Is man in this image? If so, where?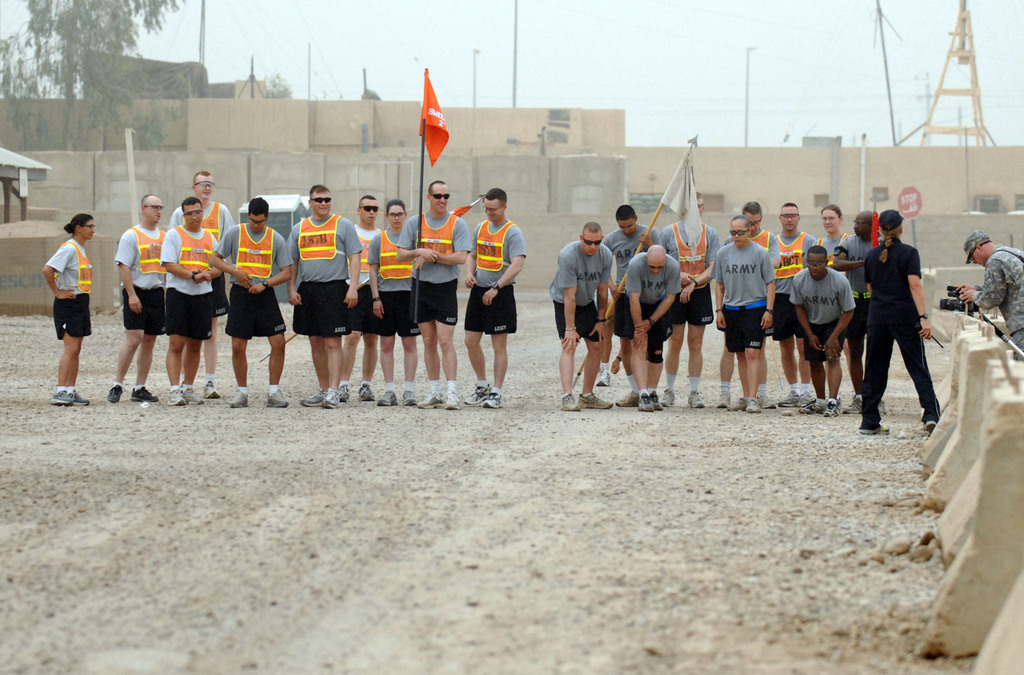
Yes, at 653/185/721/406.
